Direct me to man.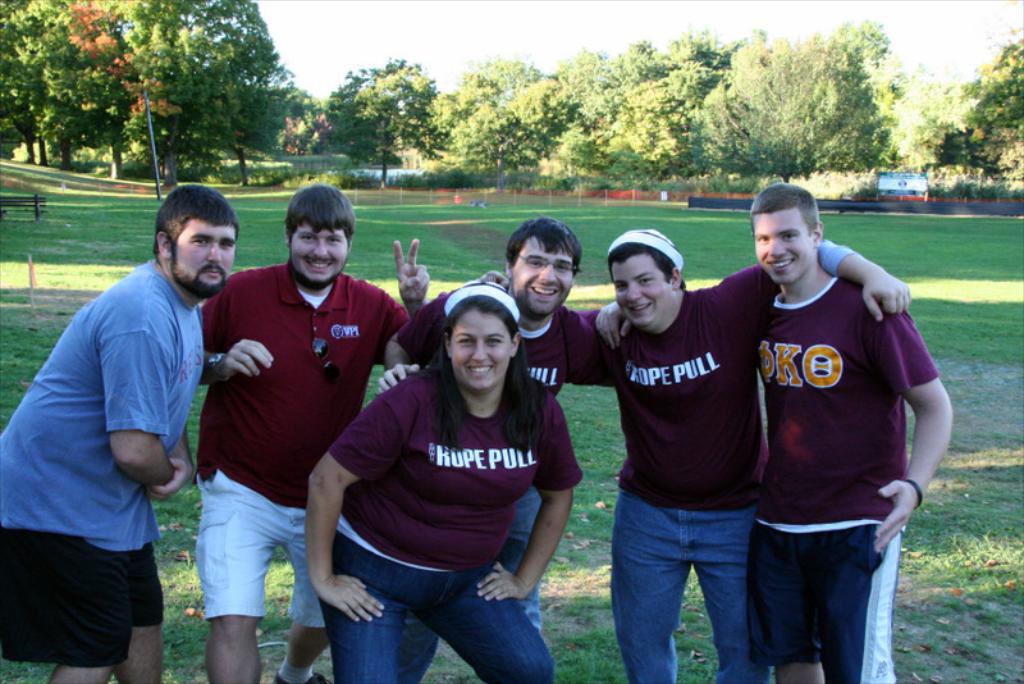
Direction: x1=370, y1=218, x2=600, y2=633.
